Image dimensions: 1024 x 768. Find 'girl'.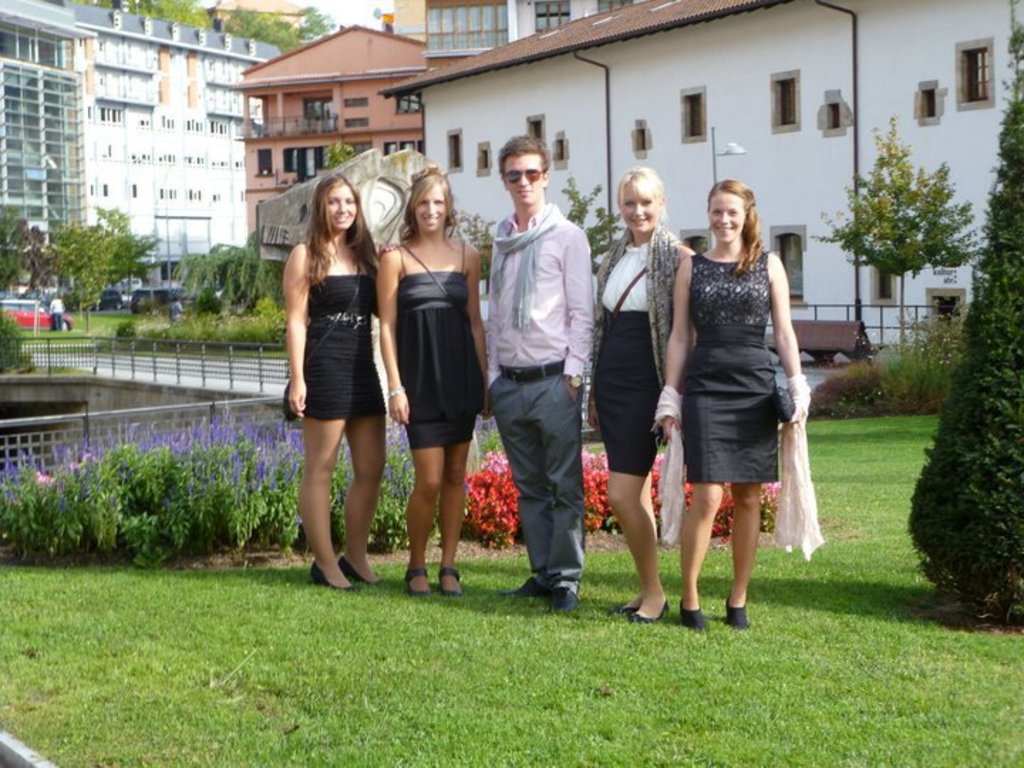
651,175,812,634.
